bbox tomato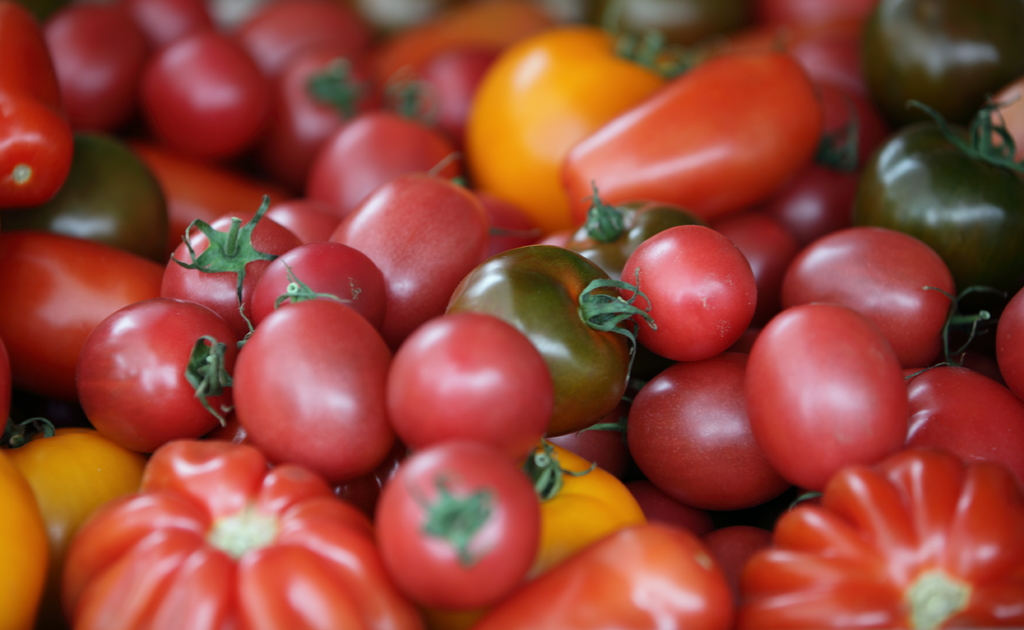
crop(785, 224, 955, 360)
